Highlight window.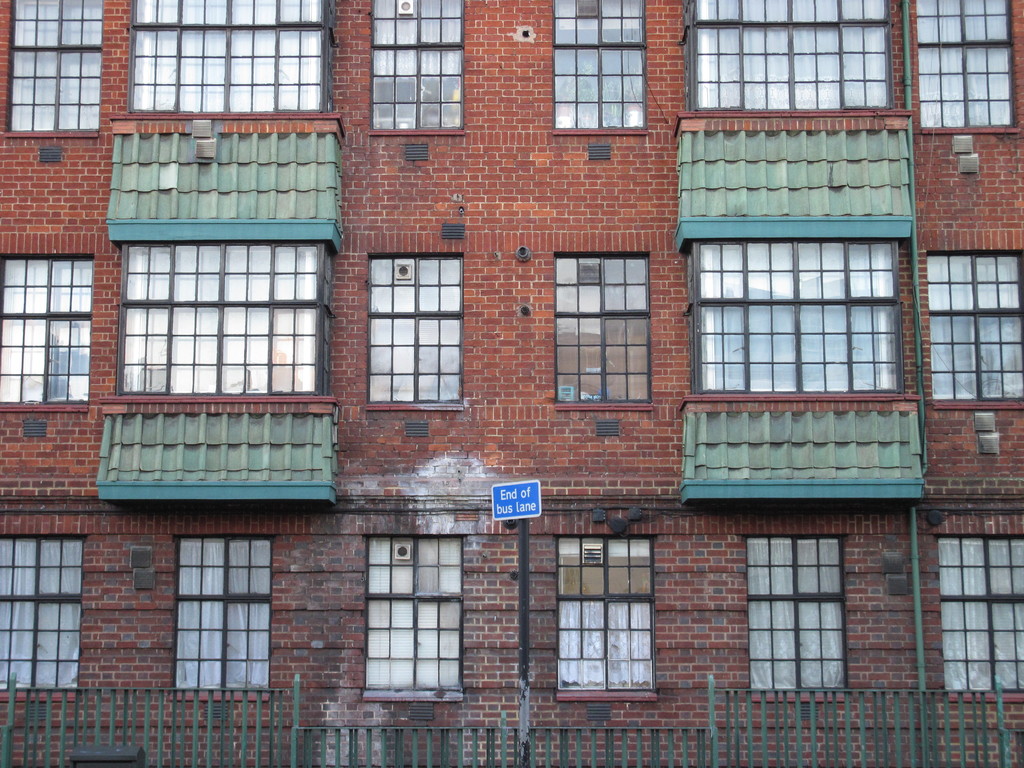
Highlighted region: 0, 257, 93, 404.
